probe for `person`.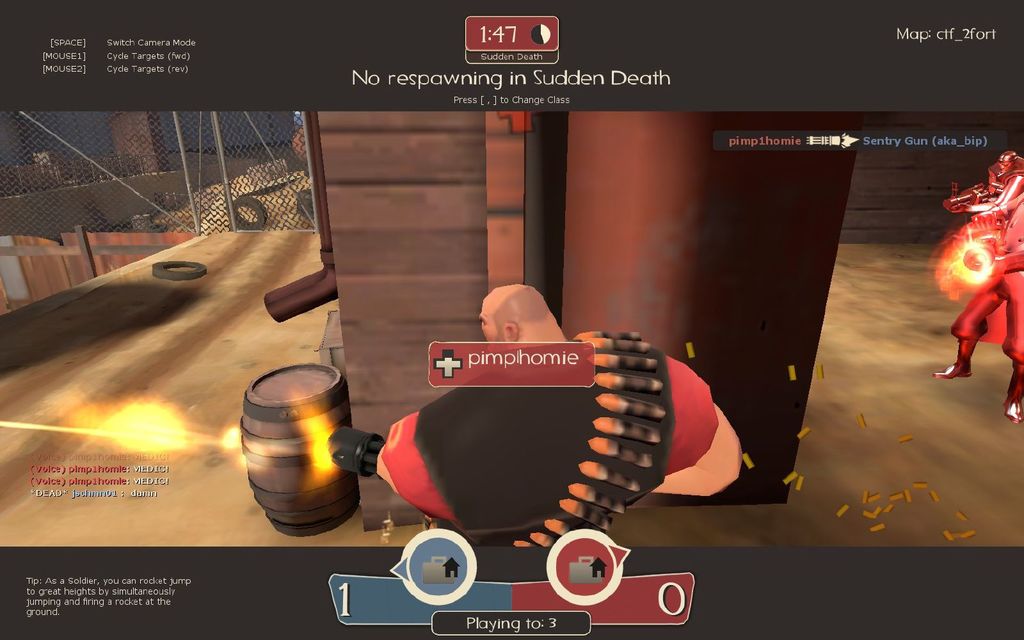
Probe result: Rect(928, 188, 1023, 428).
